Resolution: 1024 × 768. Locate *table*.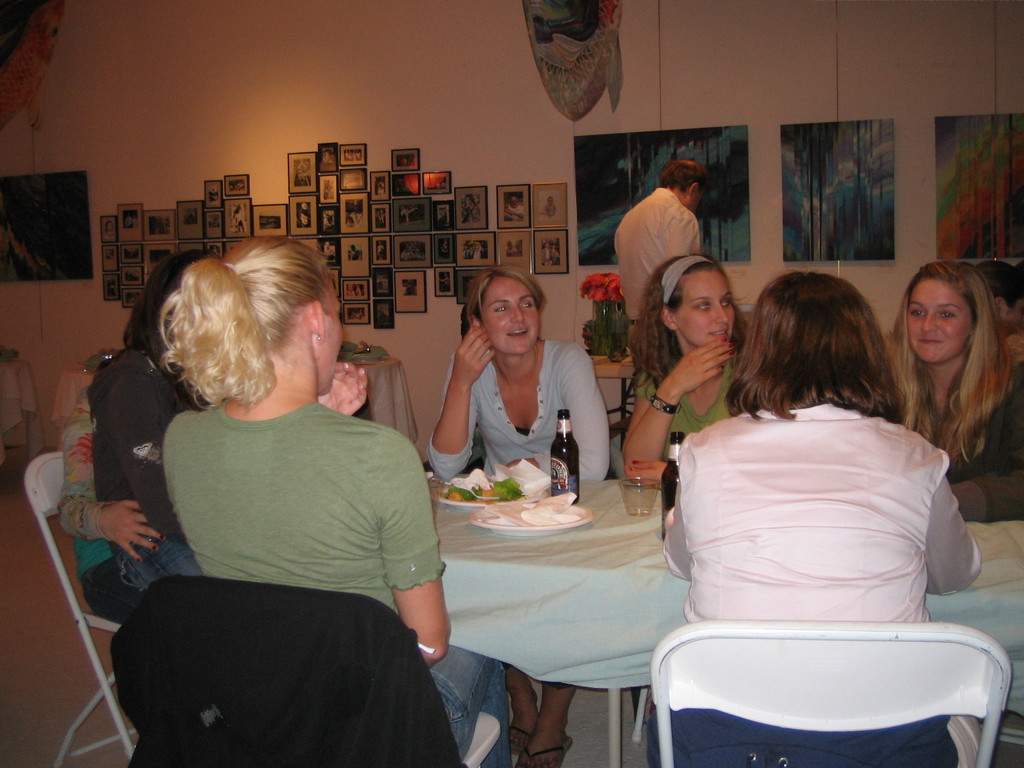
(426, 468, 1023, 767).
